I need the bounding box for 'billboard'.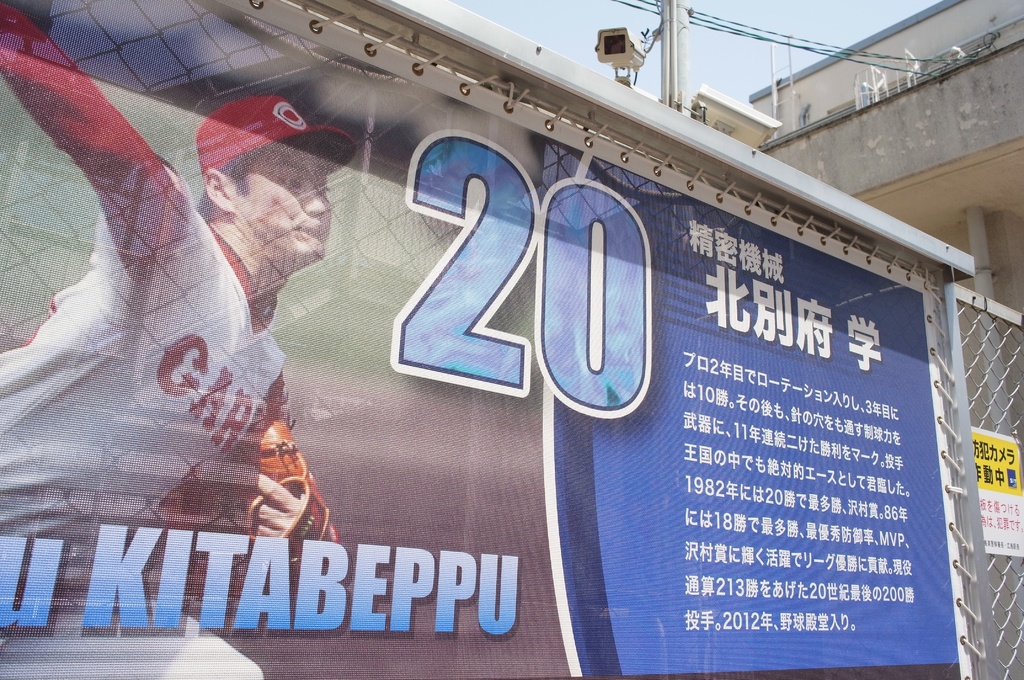
Here it is: region(0, 101, 967, 679).
